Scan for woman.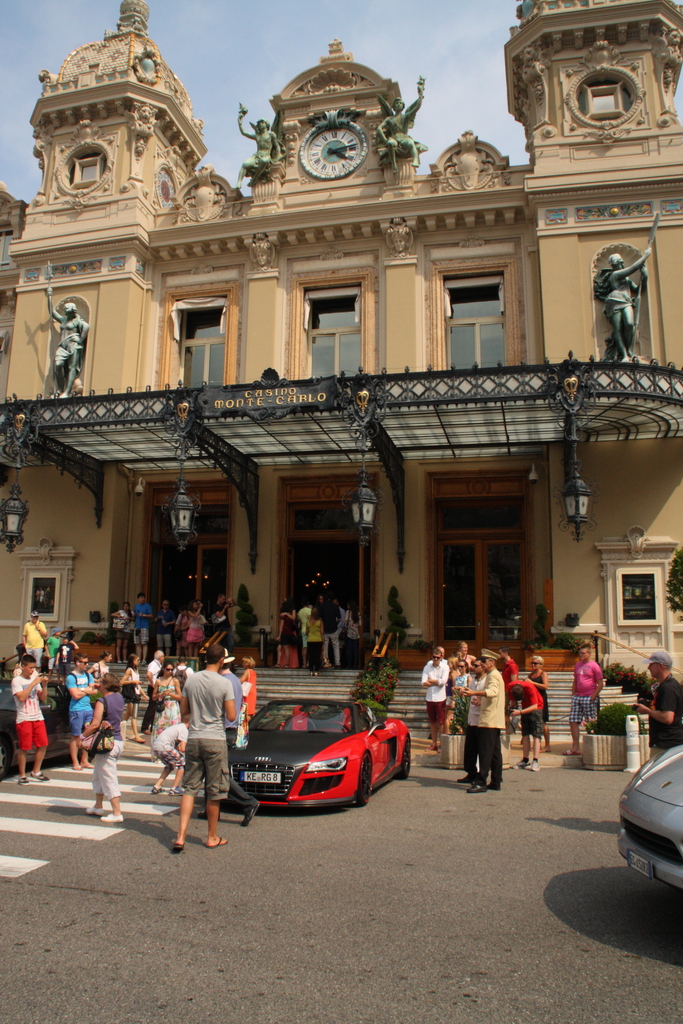
Scan result: select_region(237, 655, 256, 725).
